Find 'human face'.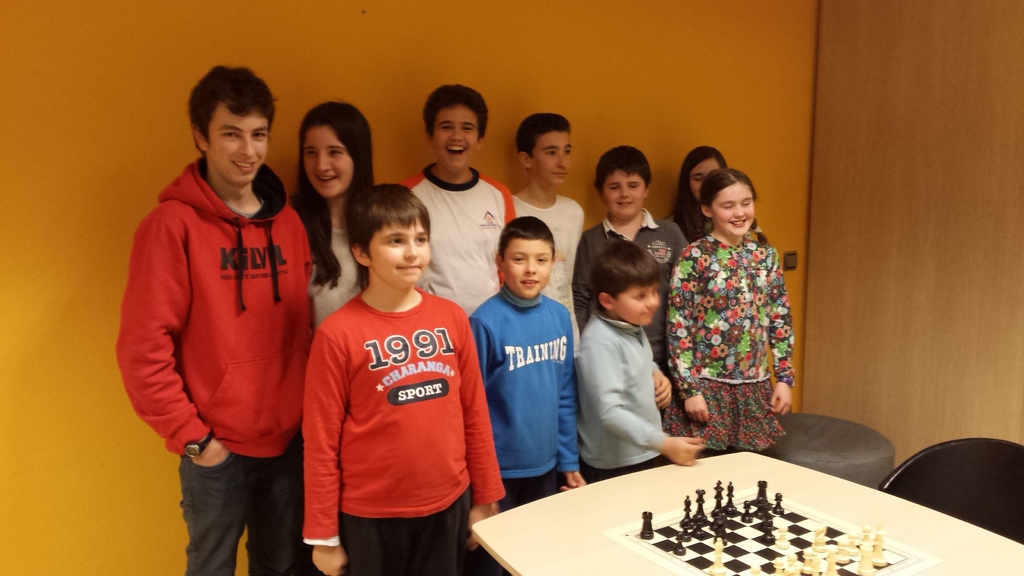
bbox(431, 104, 481, 175).
